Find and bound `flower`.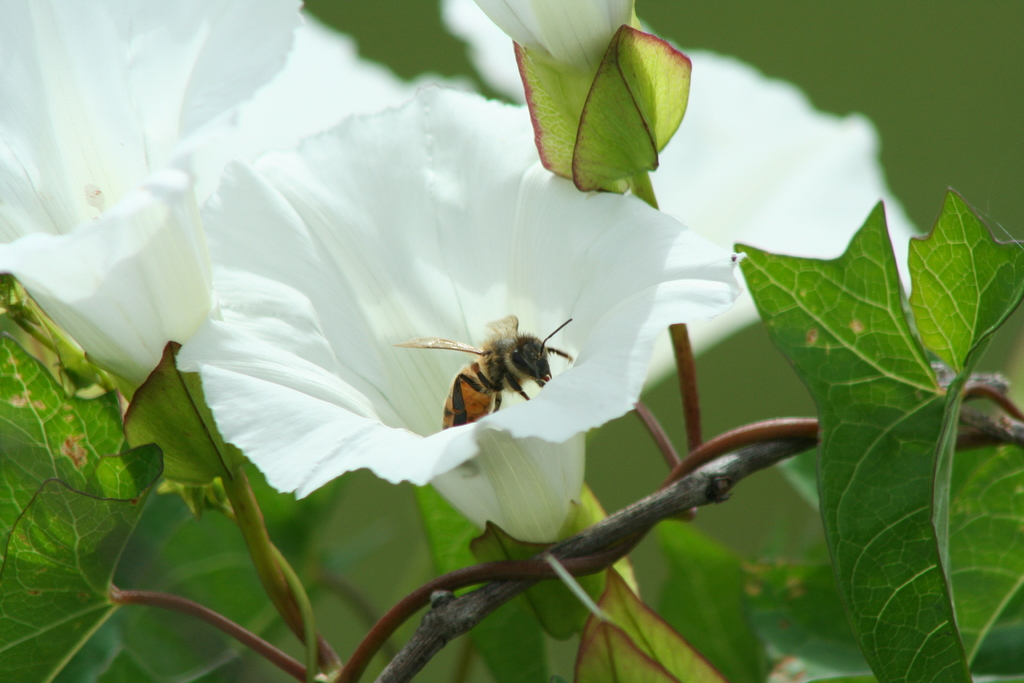
Bound: box(0, 0, 307, 481).
